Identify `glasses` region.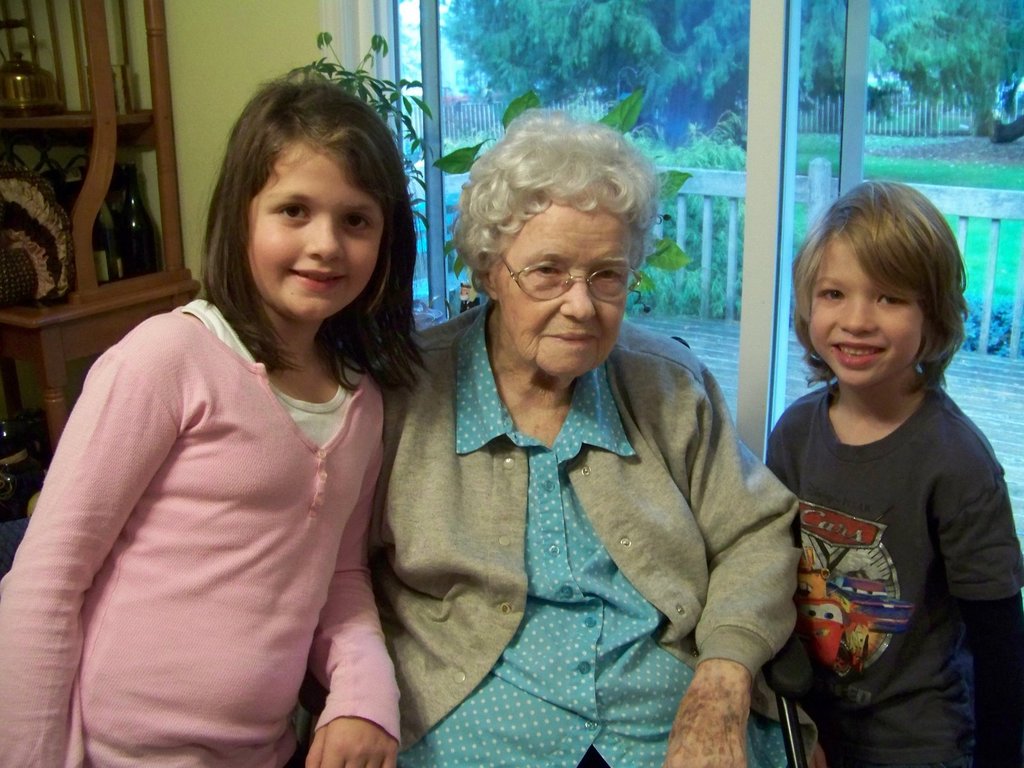
Region: [left=493, top=258, right=643, bottom=310].
